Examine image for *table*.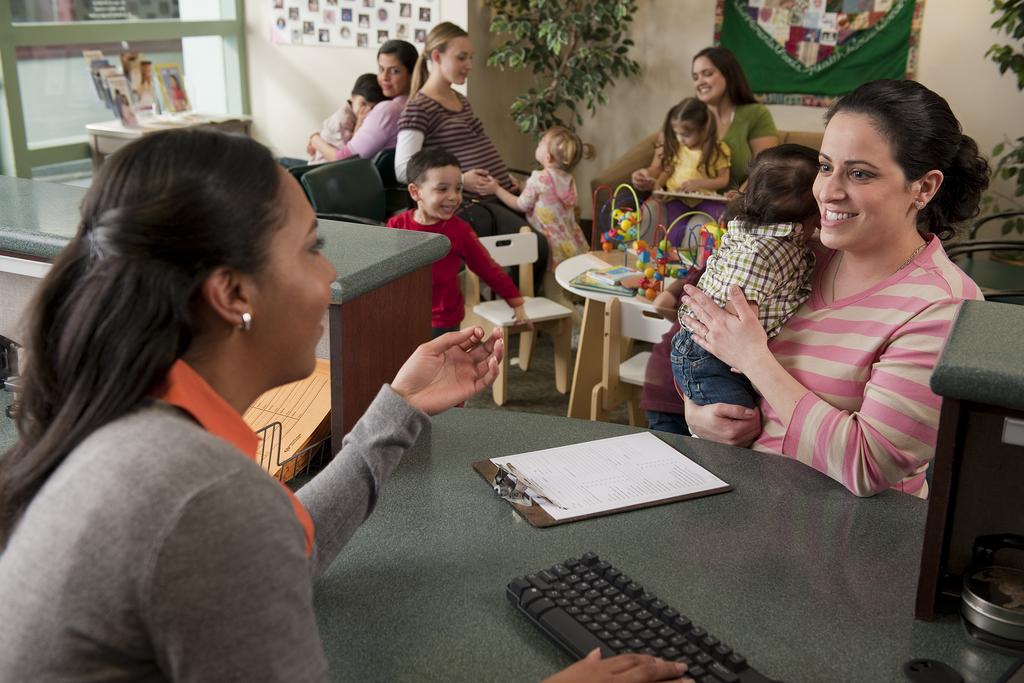
Examination result: box=[257, 328, 954, 678].
